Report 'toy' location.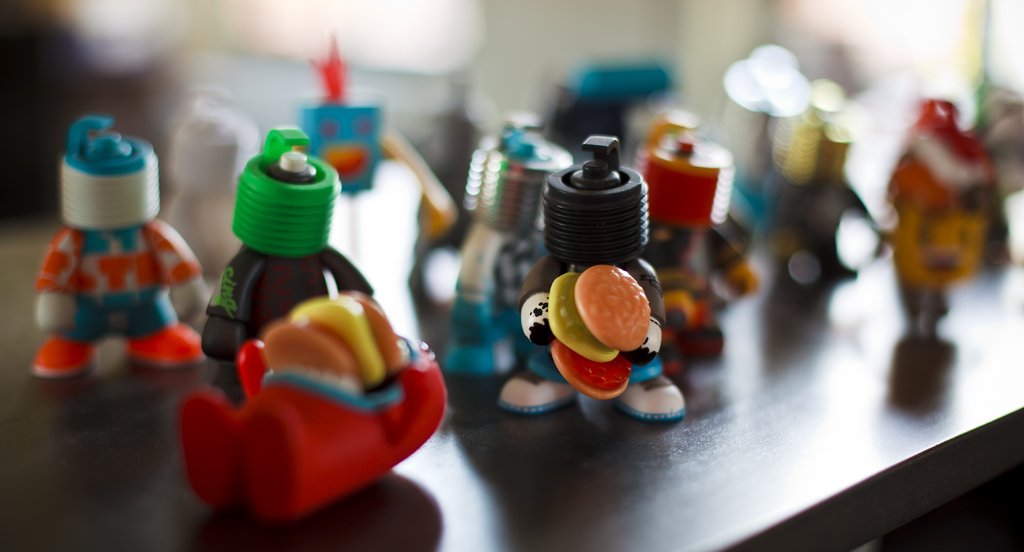
Report: rect(541, 63, 682, 163).
